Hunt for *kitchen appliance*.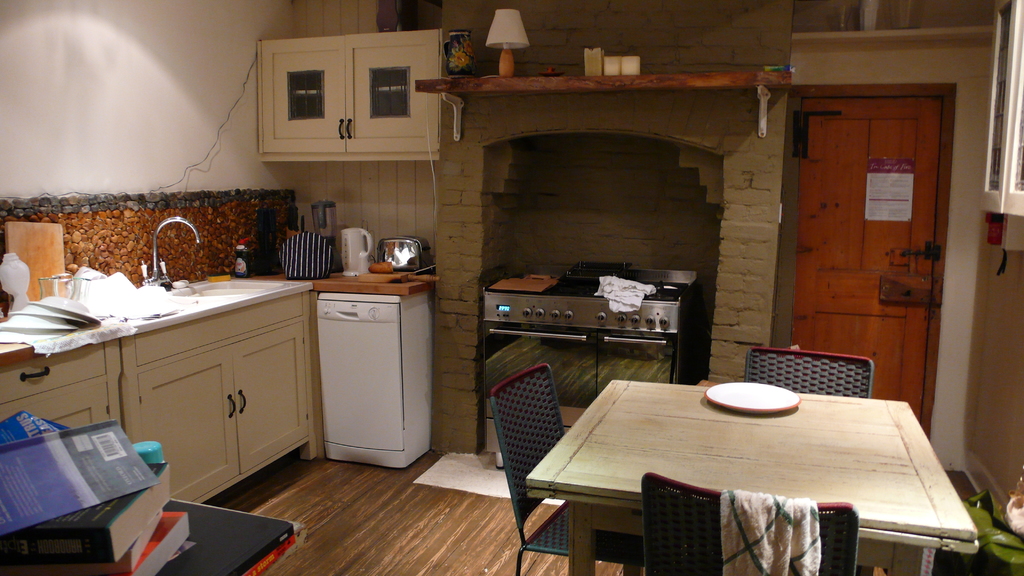
Hunted down at {"x1": 705, "y1": 381, "x2": 803, "y2": 414}.
